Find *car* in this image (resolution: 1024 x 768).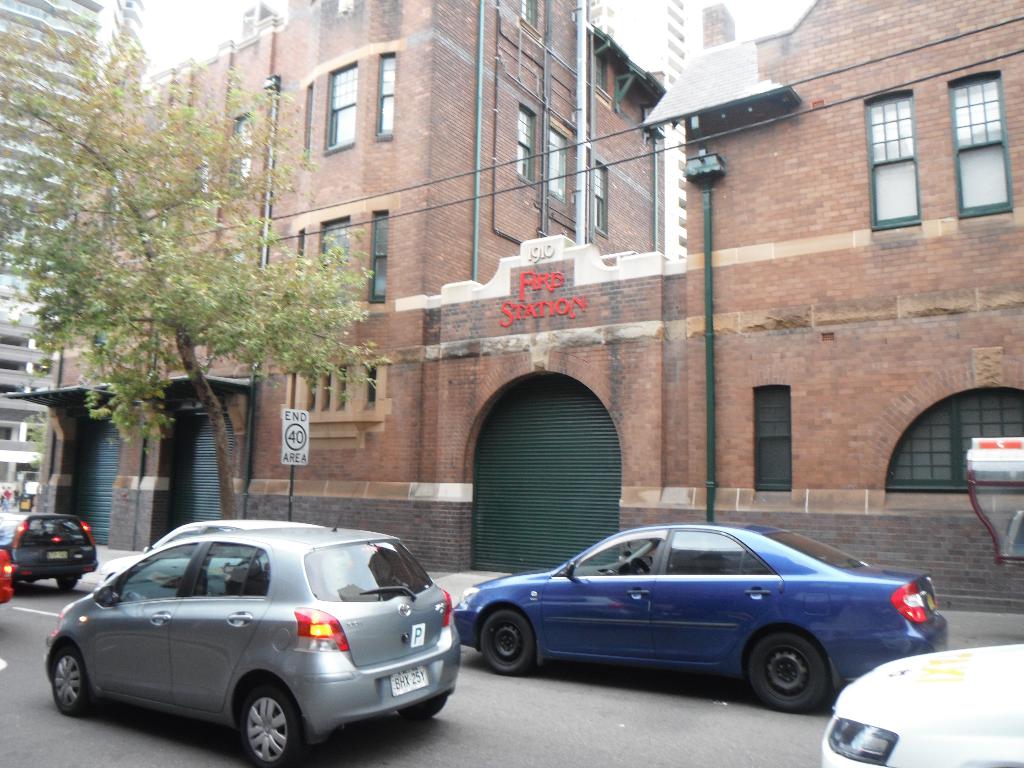
x1=97, y1=518, x2=340, y2=604.
